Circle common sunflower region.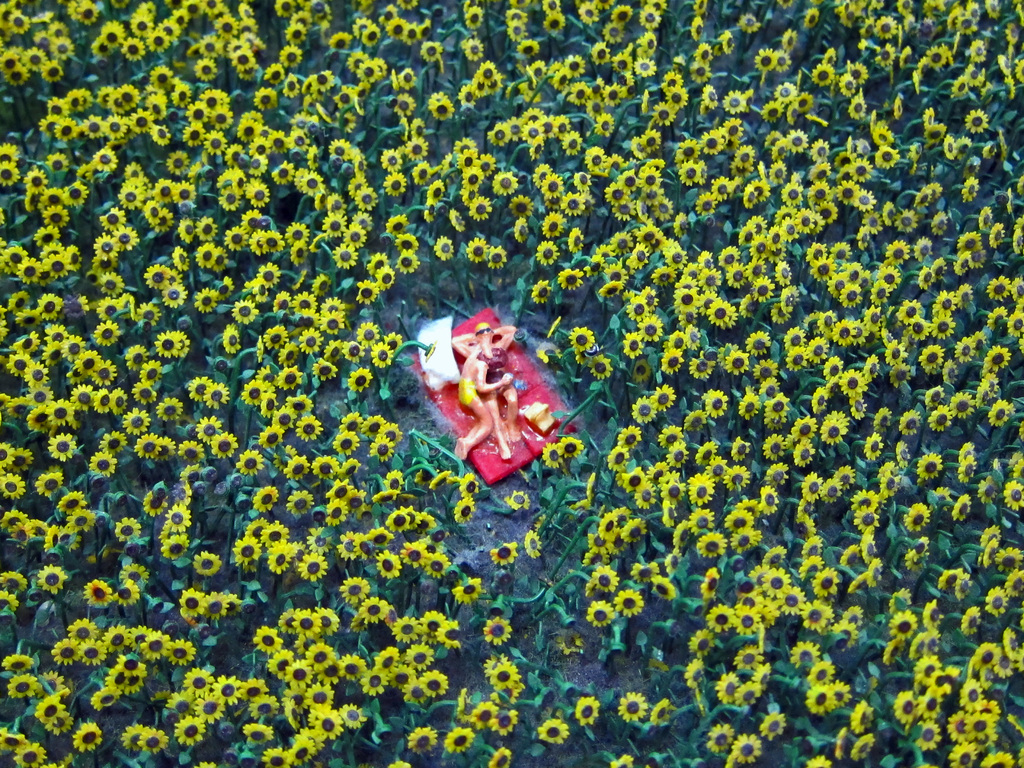
Region: {"x1": 700, "y1": 724, "x2": 736, "y2": 751}.
